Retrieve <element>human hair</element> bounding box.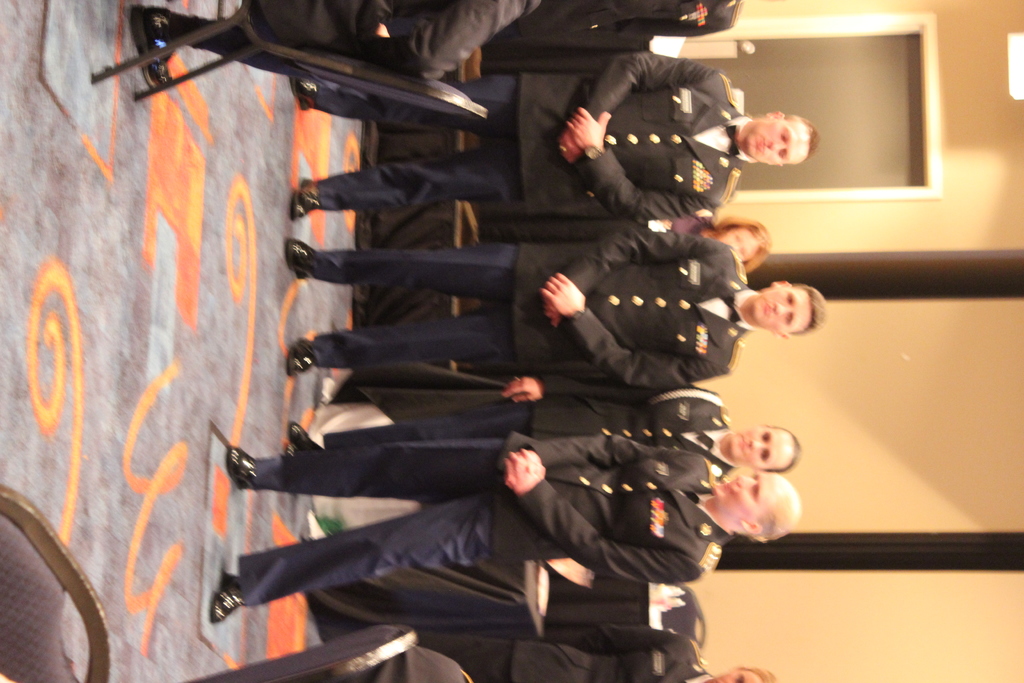
Bounding box: bbox(801, 120, 820, 161).
